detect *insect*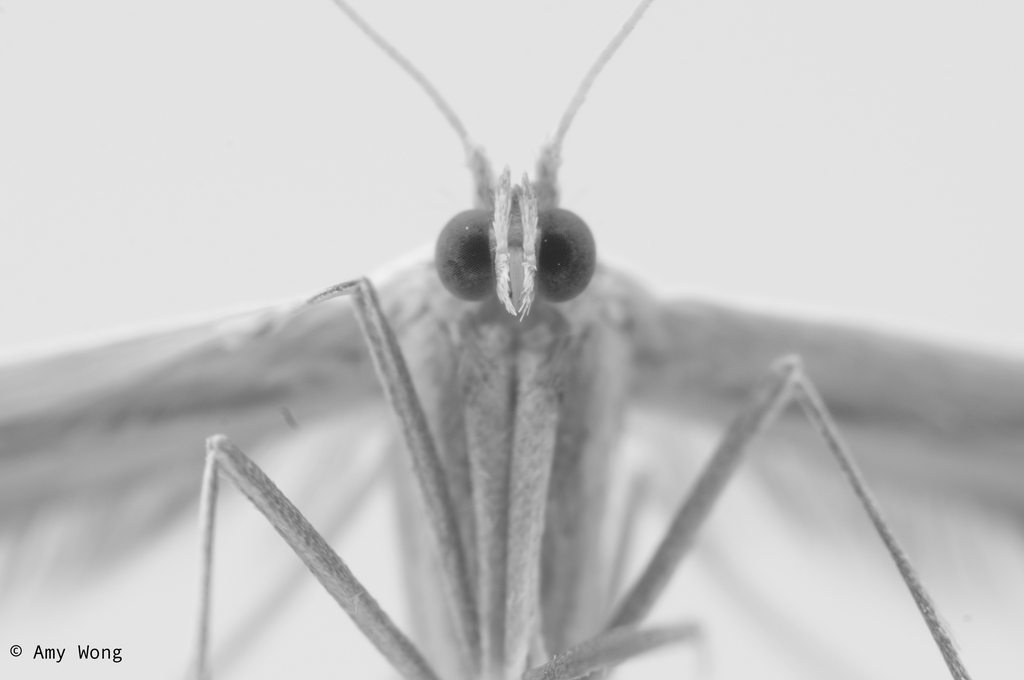
select_region(1, 3, 1023, 679)
